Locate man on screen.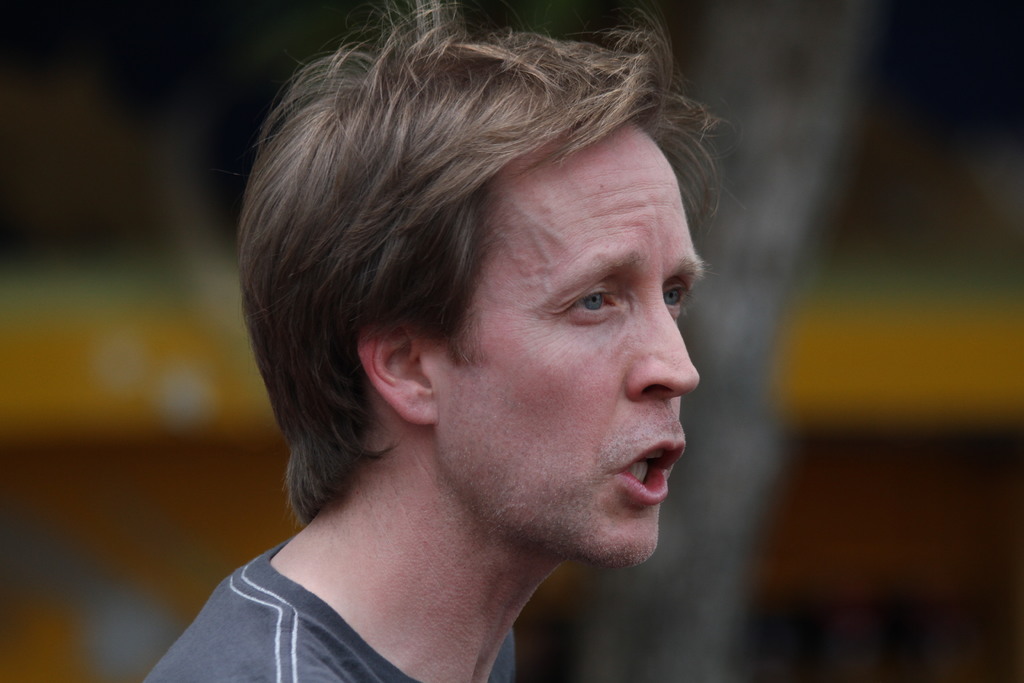
On screen at 139 0 742 682.
